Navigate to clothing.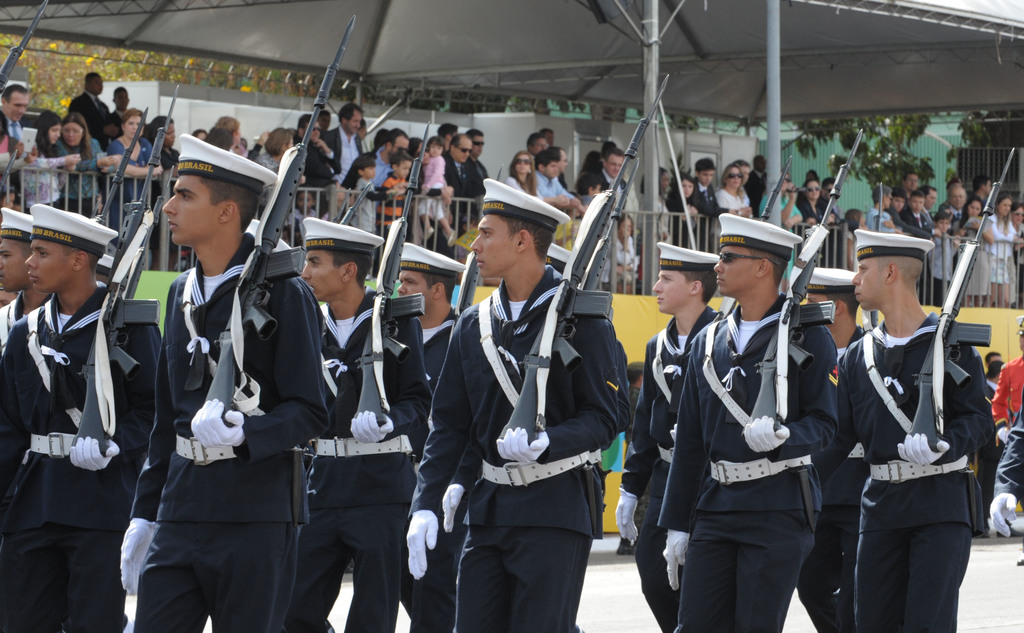
Navigation target: l=441, t=152, r=484, b=200.
